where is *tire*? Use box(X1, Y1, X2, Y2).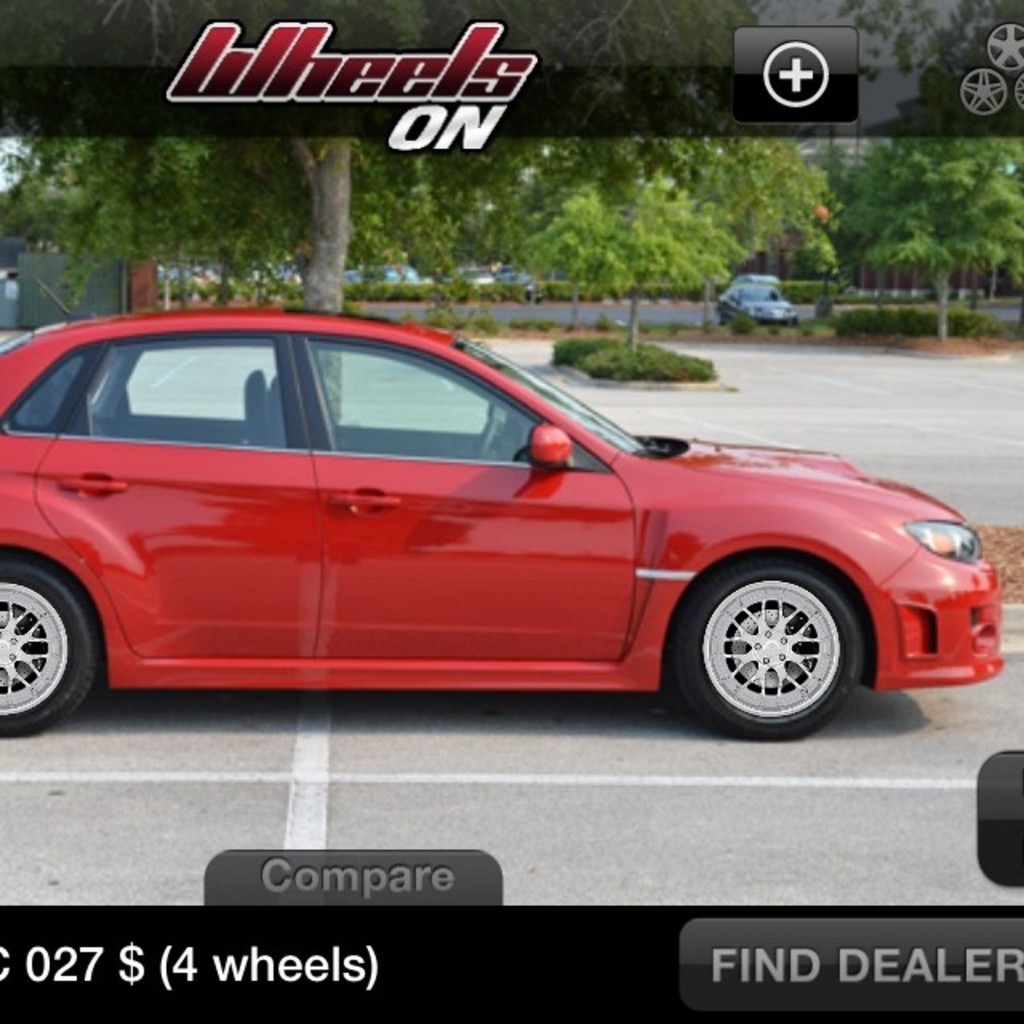
box(0, 562, 86, 736).
